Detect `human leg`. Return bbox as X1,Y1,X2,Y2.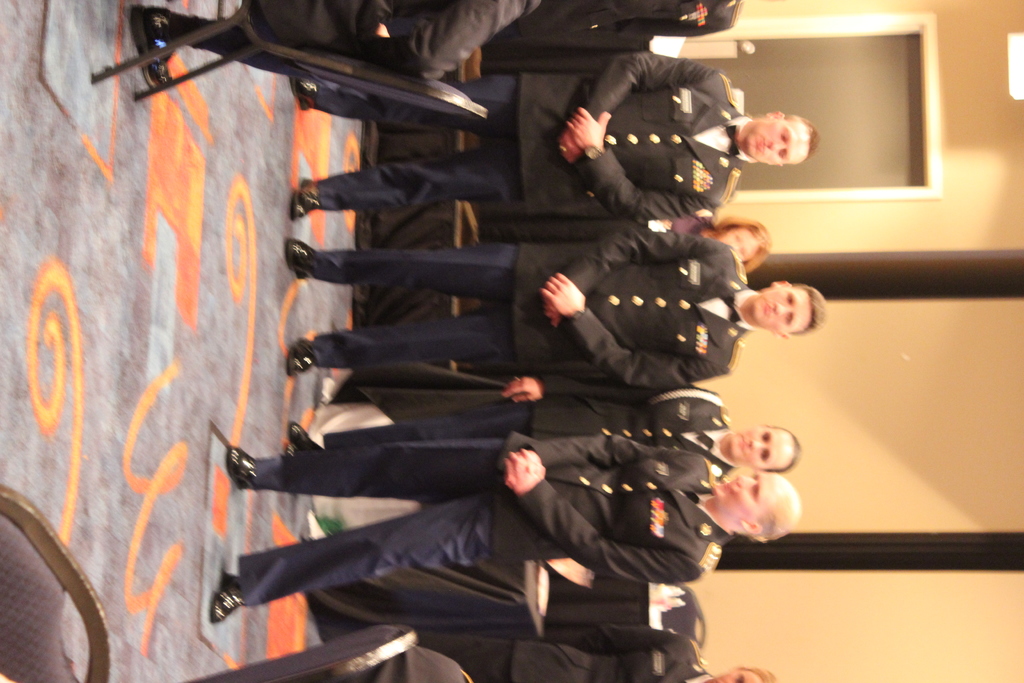
288,403,534,452.
